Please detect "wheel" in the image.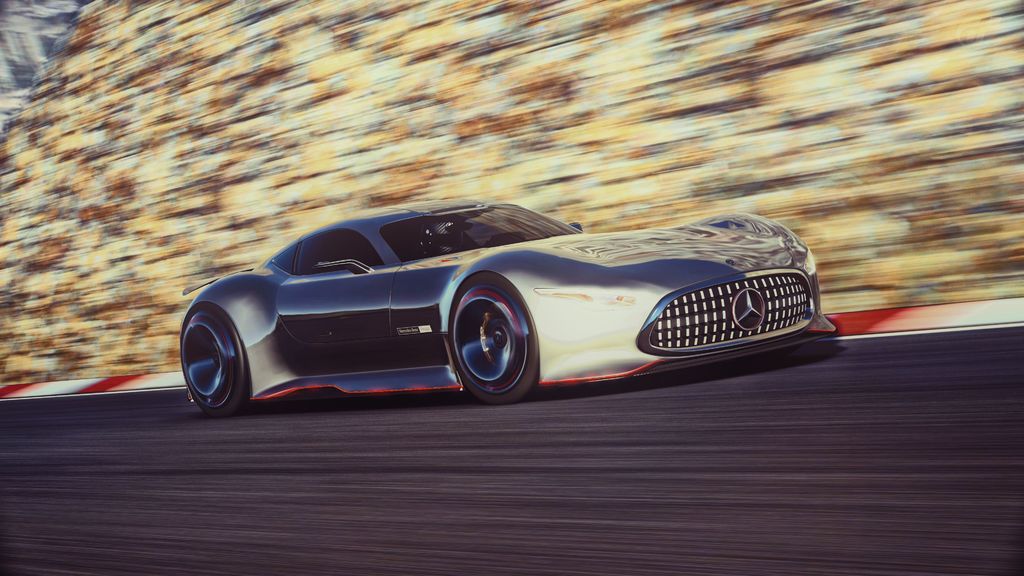
(449, 269, 541, 412).
